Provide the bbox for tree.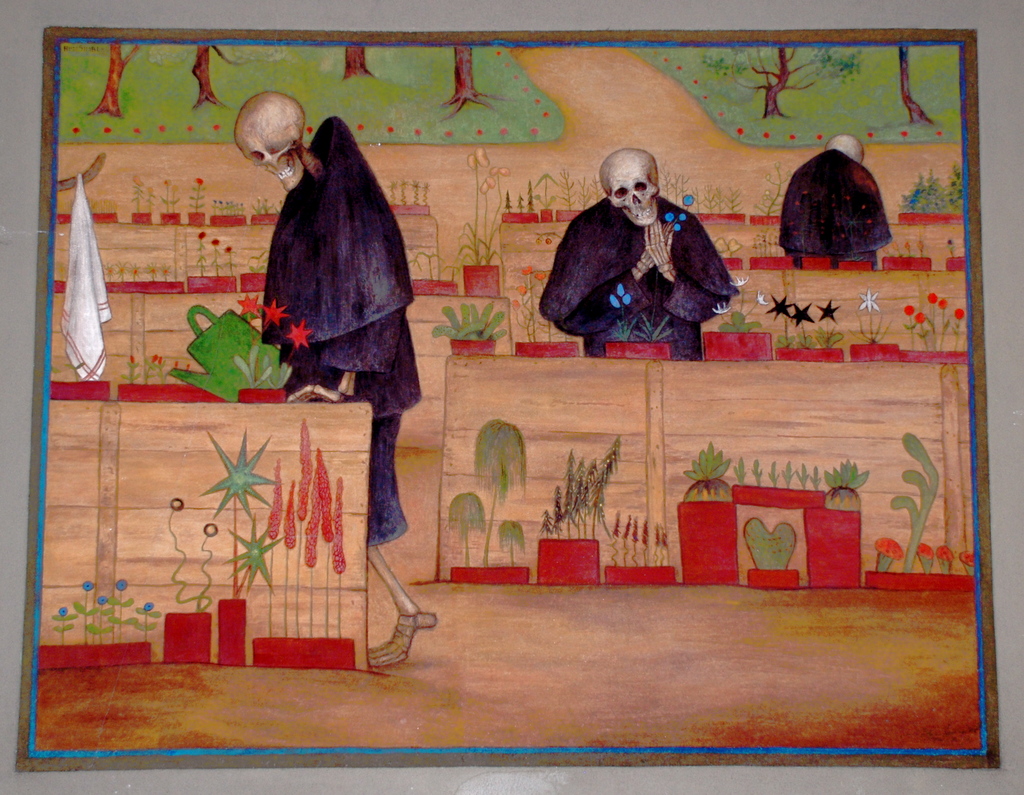
region(887, 39, 943, 129).
